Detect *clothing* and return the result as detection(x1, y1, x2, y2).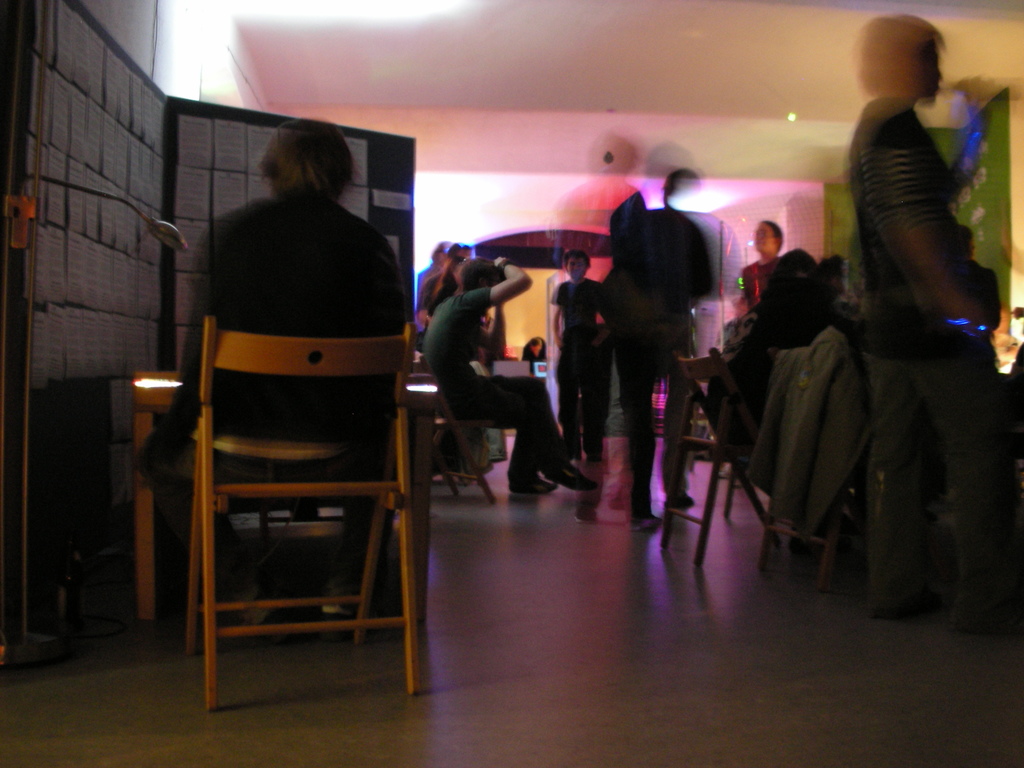
detection(977, 264, 1009, 348).
